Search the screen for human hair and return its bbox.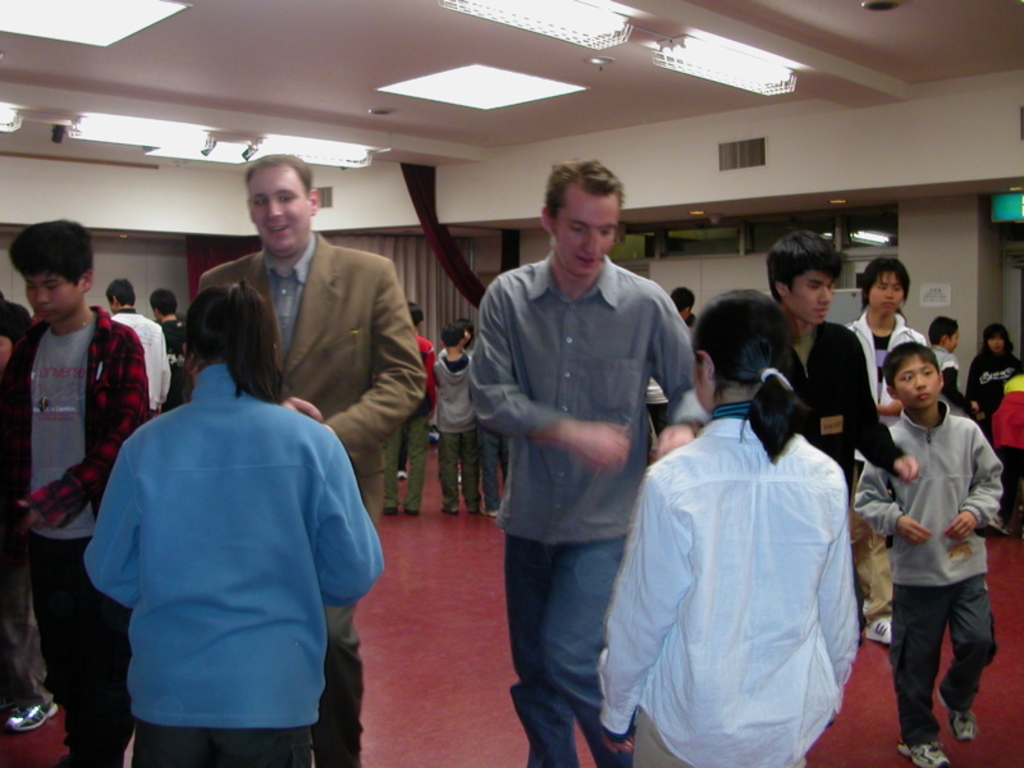
Found: 6 211 83 302.
